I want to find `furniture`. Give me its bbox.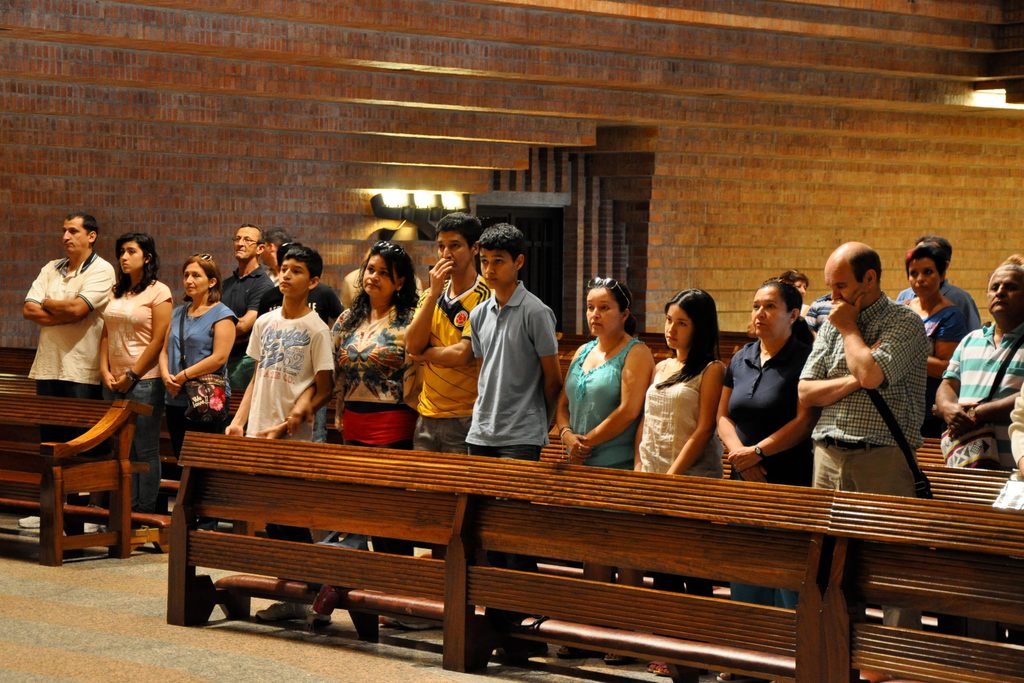
0:366:166:564.
